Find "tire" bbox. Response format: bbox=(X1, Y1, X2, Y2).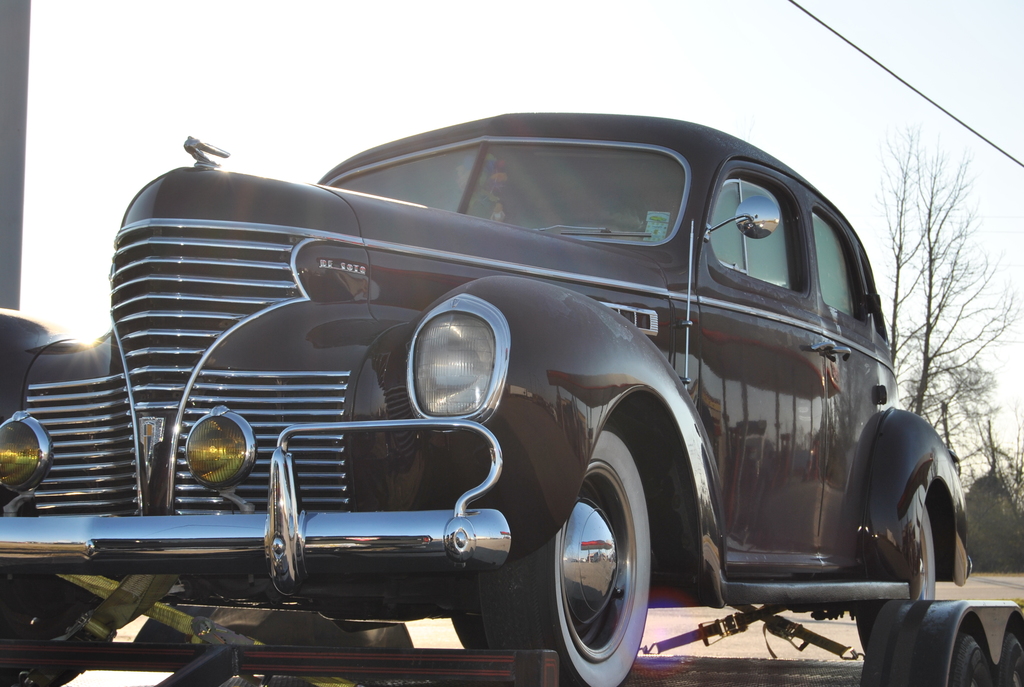
bbox=(856, 496, 940, 658).
